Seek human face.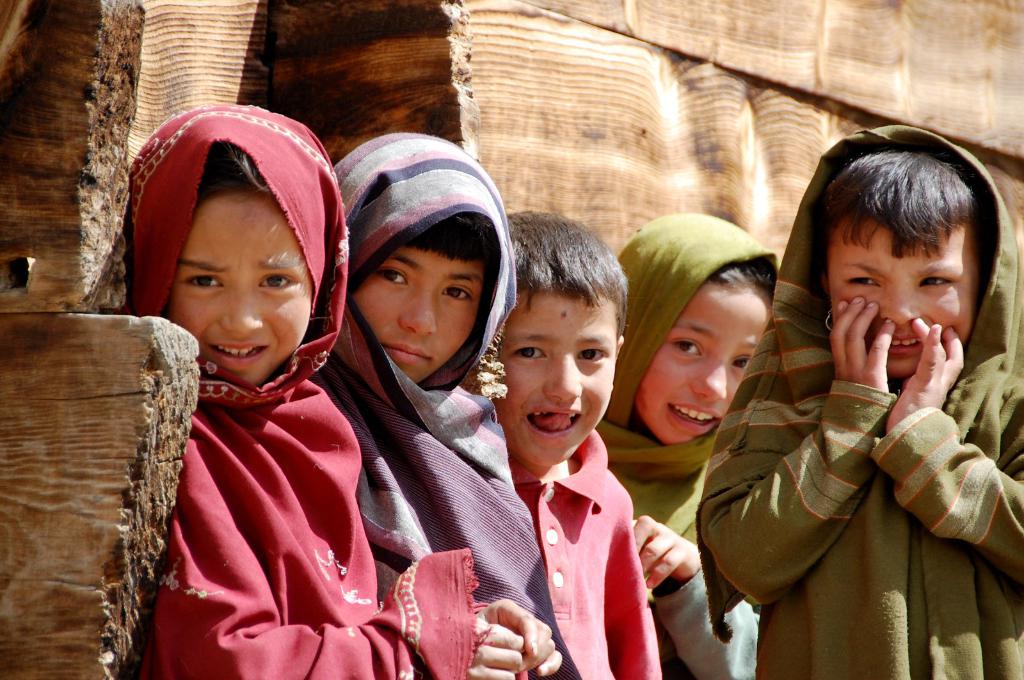
x1=167 y1=194 x2=310 y2=381.
